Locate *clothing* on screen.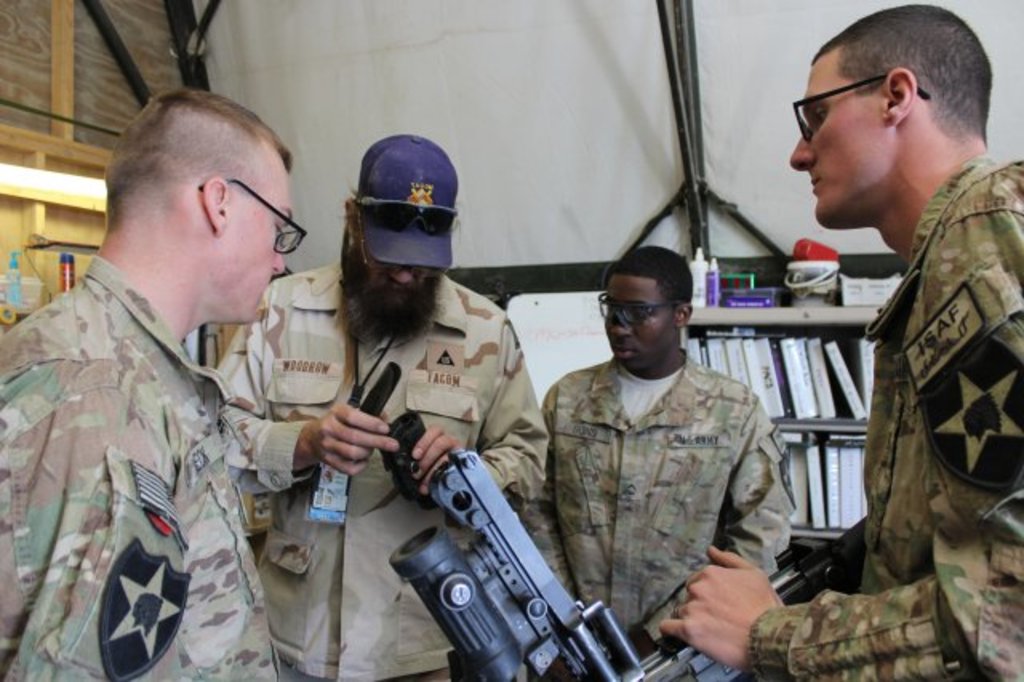
On screen at box(523, 363, 795, 680).
